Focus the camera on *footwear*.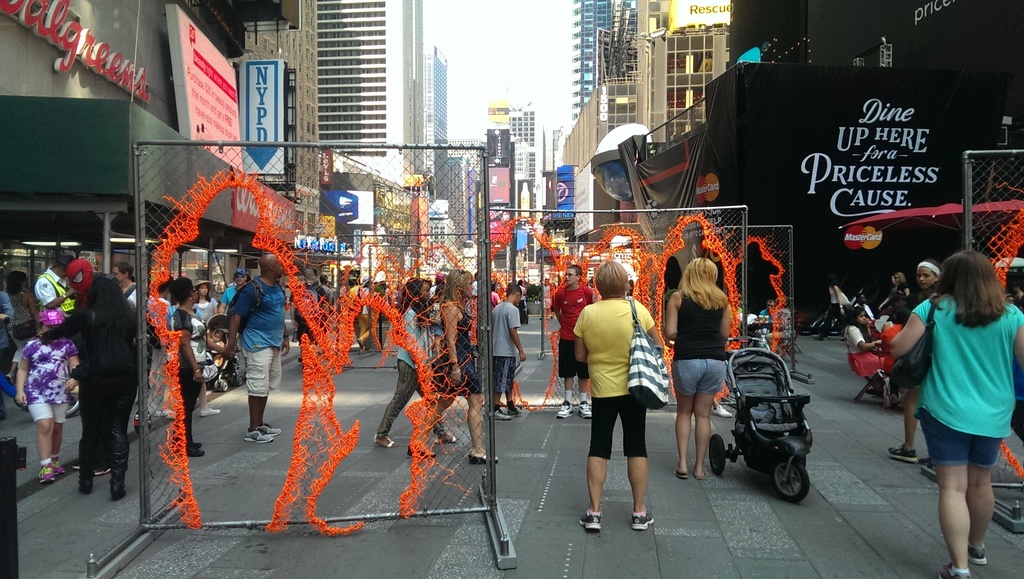
Focus region: pyautogui.locateOnScreen(371, 436, 400, 448).
